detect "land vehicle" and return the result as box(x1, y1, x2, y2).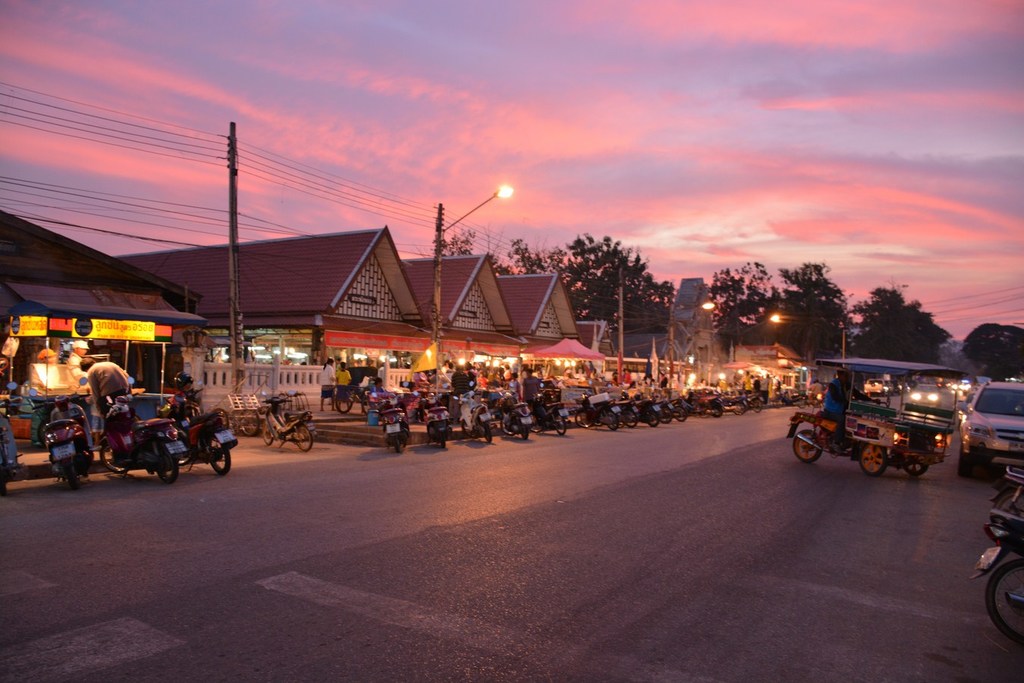
box(966, 510, 1023, 647).
